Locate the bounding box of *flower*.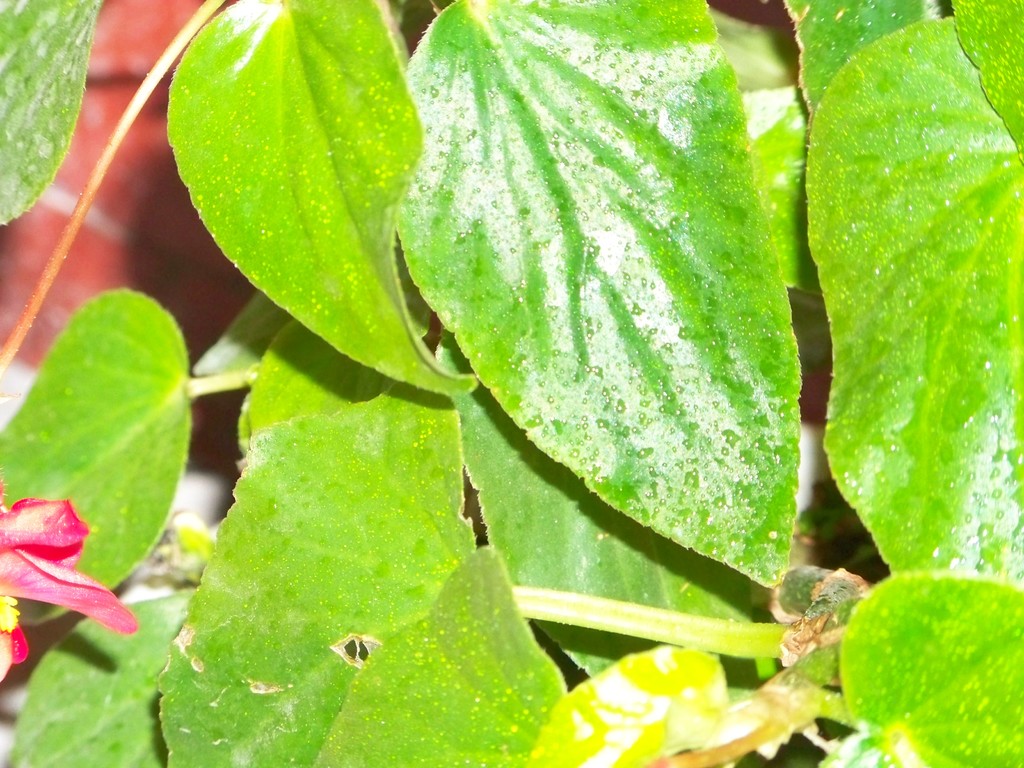
Bounding box: Rect(1, 482, 125, 659).
